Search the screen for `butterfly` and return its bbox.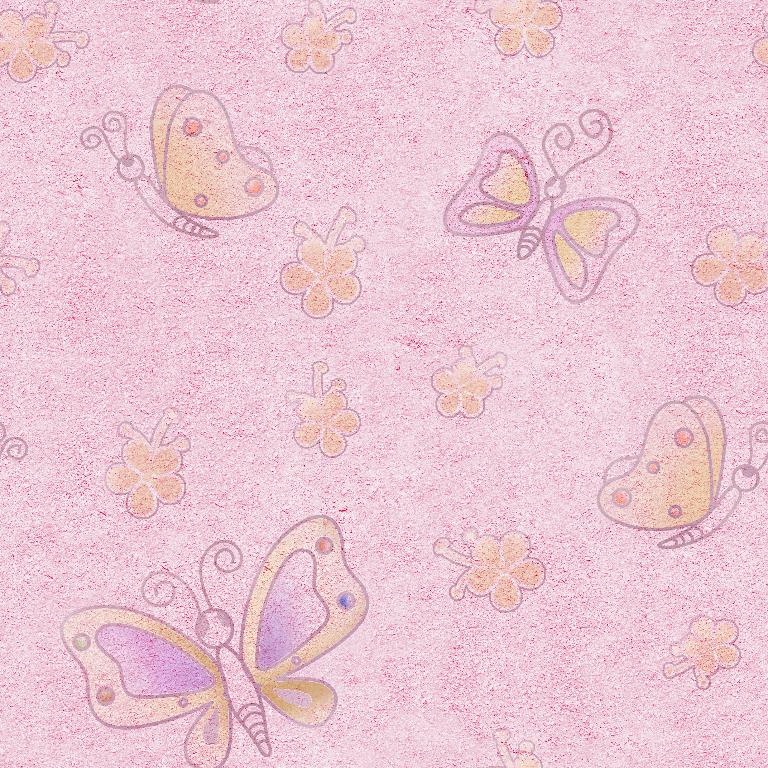
Found: <region>444, 105, 650, 300</region>.
